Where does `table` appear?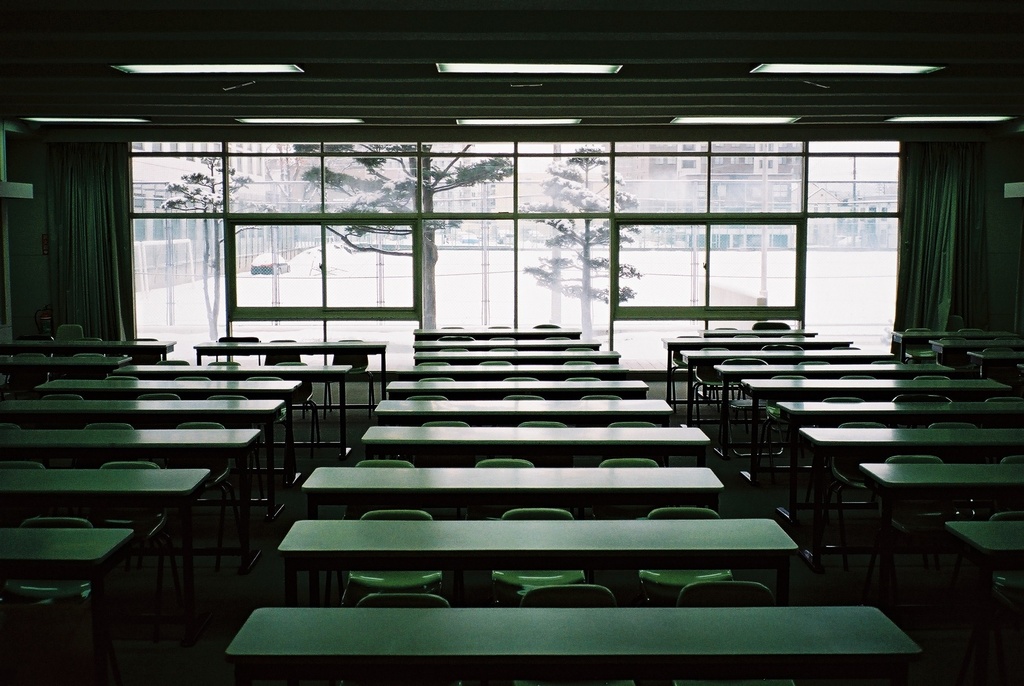
Appears at {"x1": 776, "y1": 389, "x2": 1022, "y2": 484}.
